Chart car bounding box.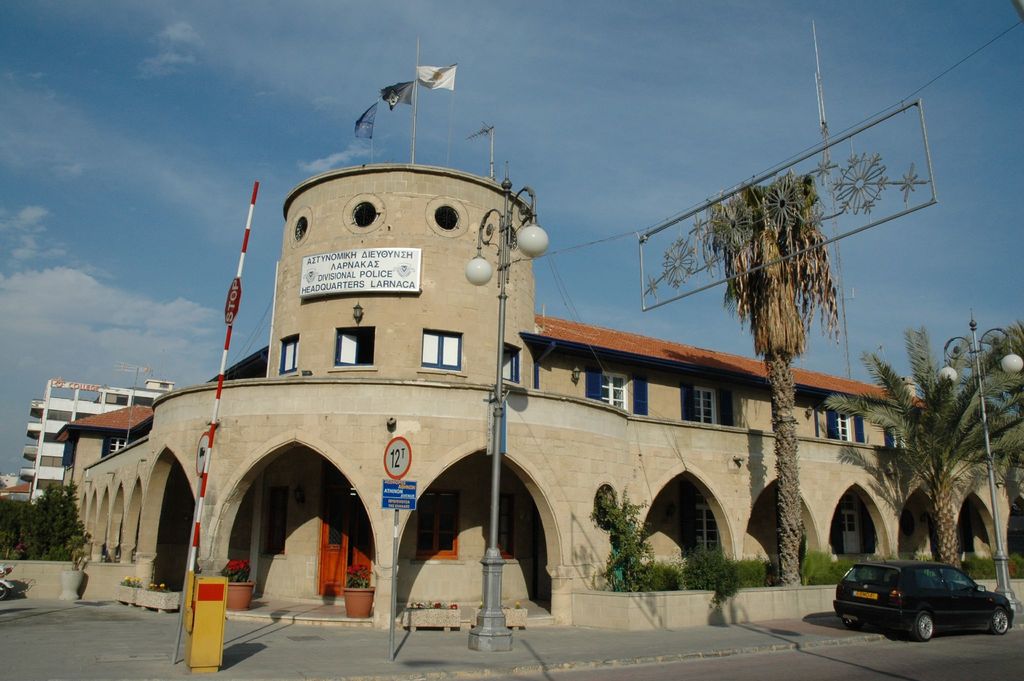
Charted: locate(829, 557, 1023, 639).
